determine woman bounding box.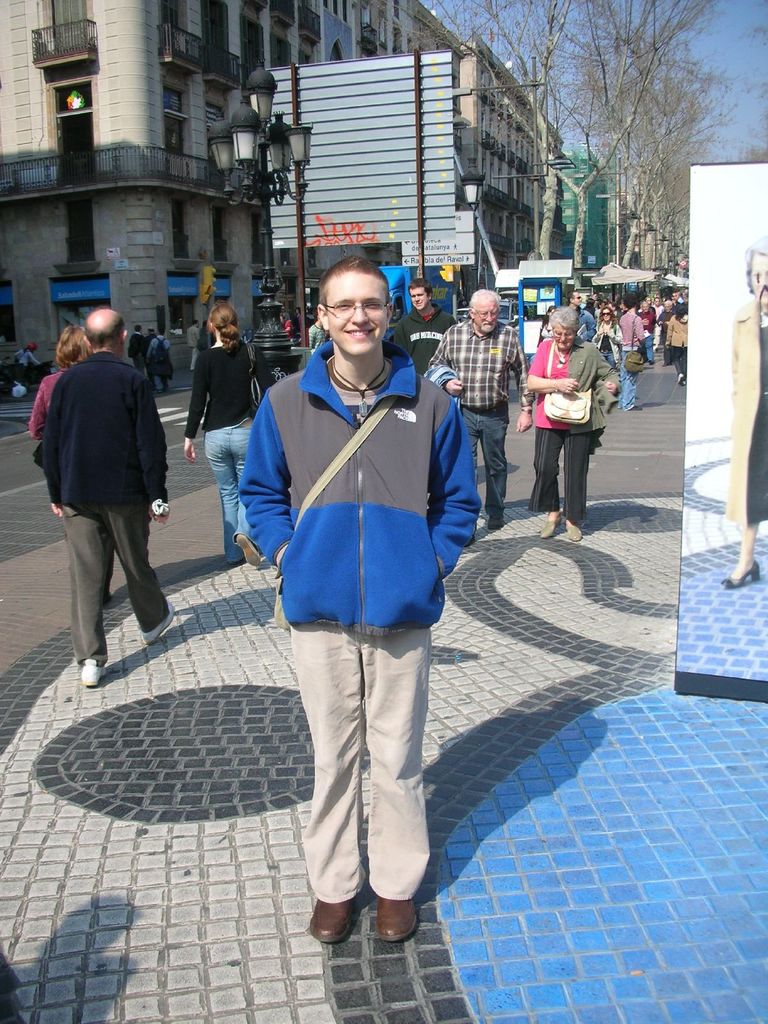
Determined: [180, 300, 276, 568].
